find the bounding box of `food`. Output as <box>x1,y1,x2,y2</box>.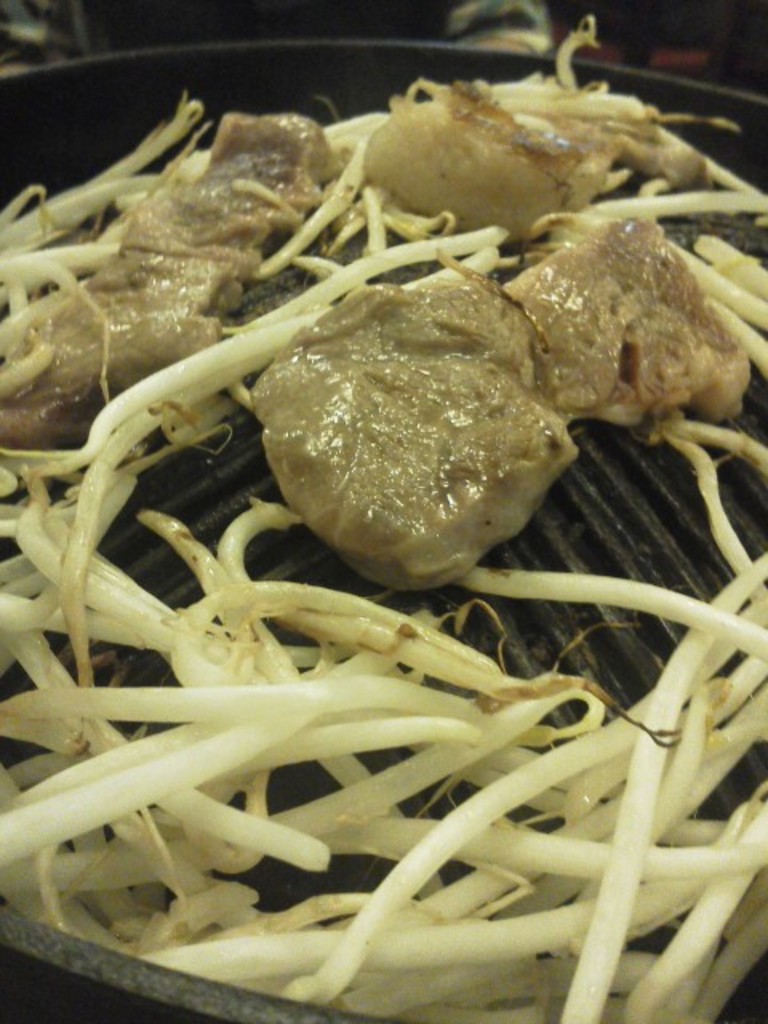
<box>501,216,757,424</box>.
